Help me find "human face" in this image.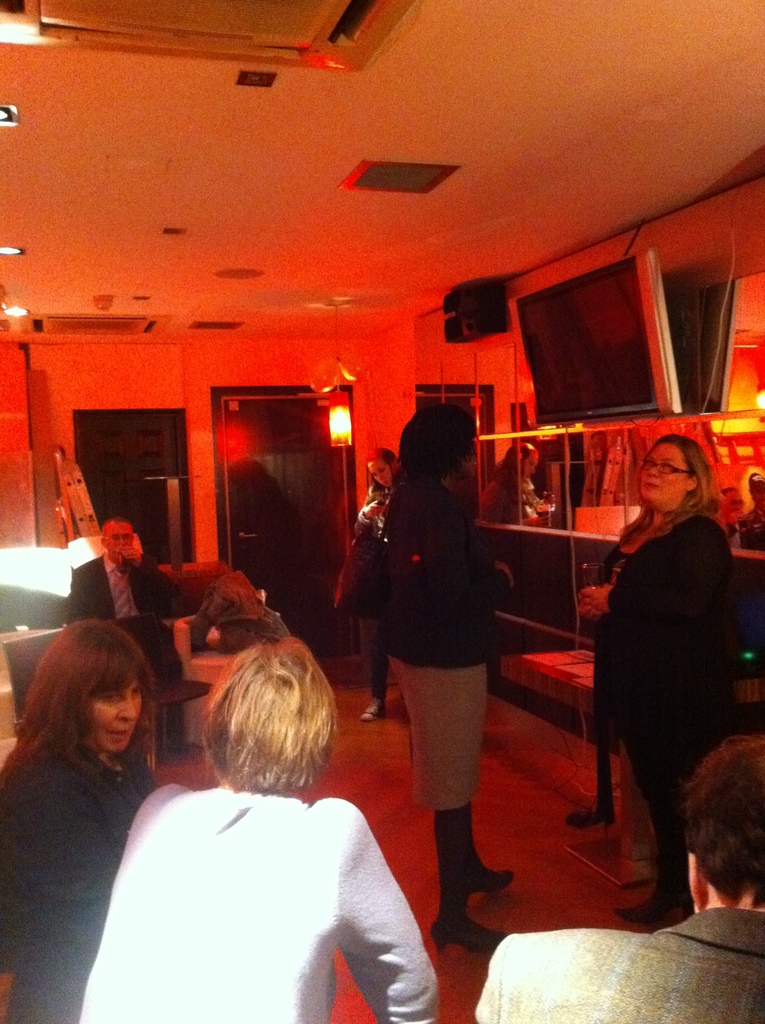
Found it: [640,437,684,509].
